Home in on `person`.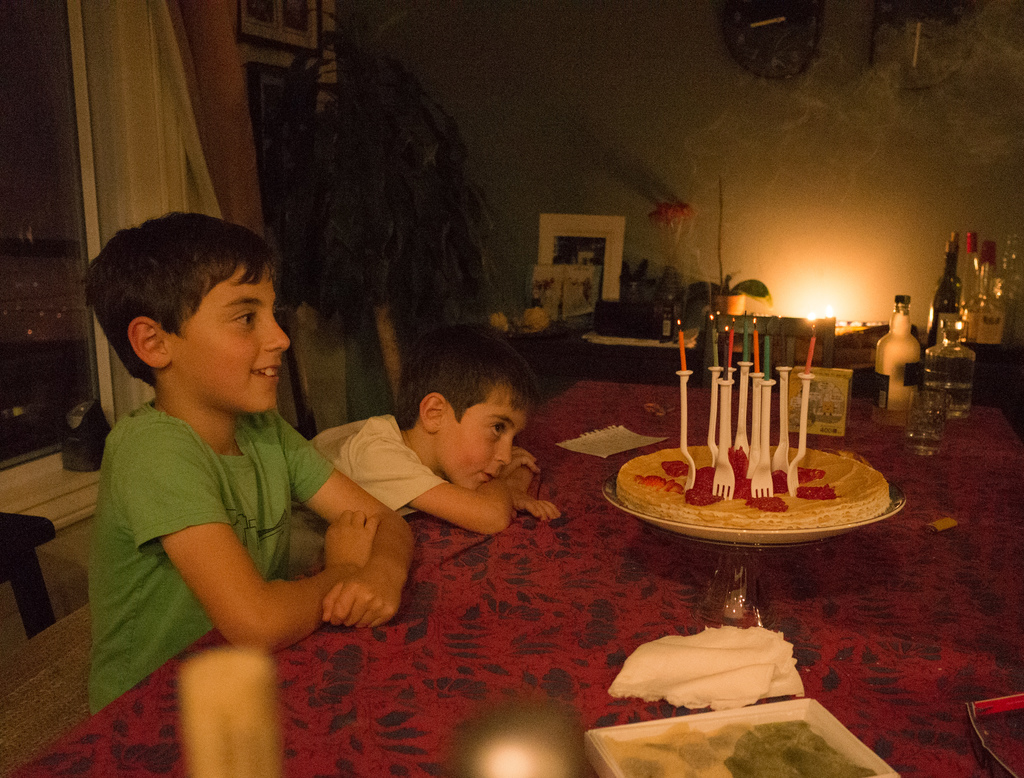
Homed in at 305/321/560/535.
